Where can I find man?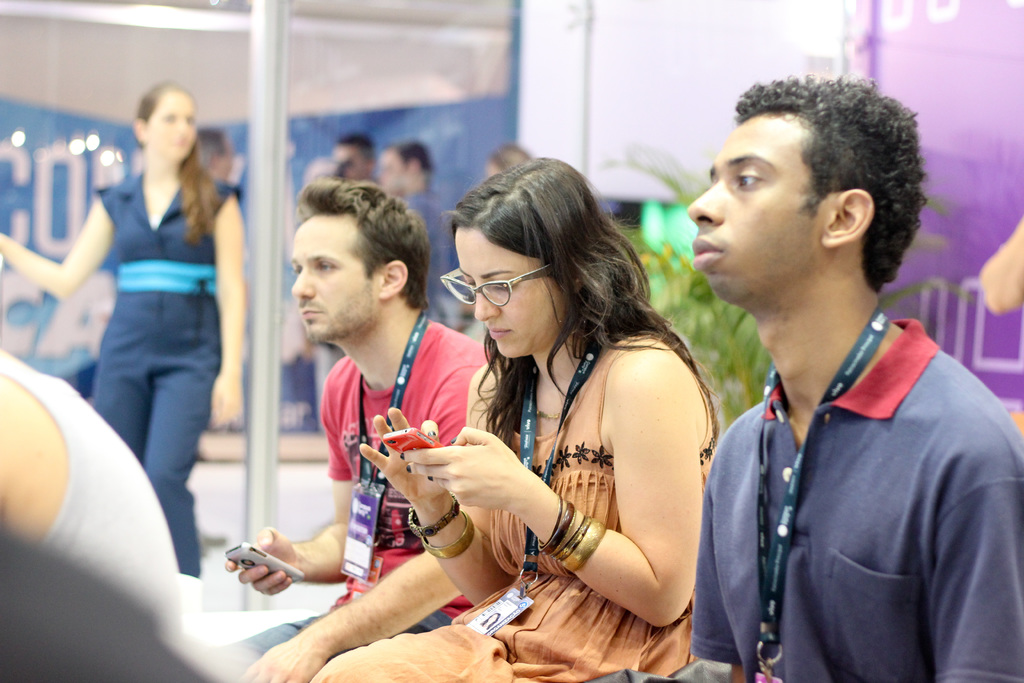
You can find it at <region>364, 142, 456, 334</region>.
